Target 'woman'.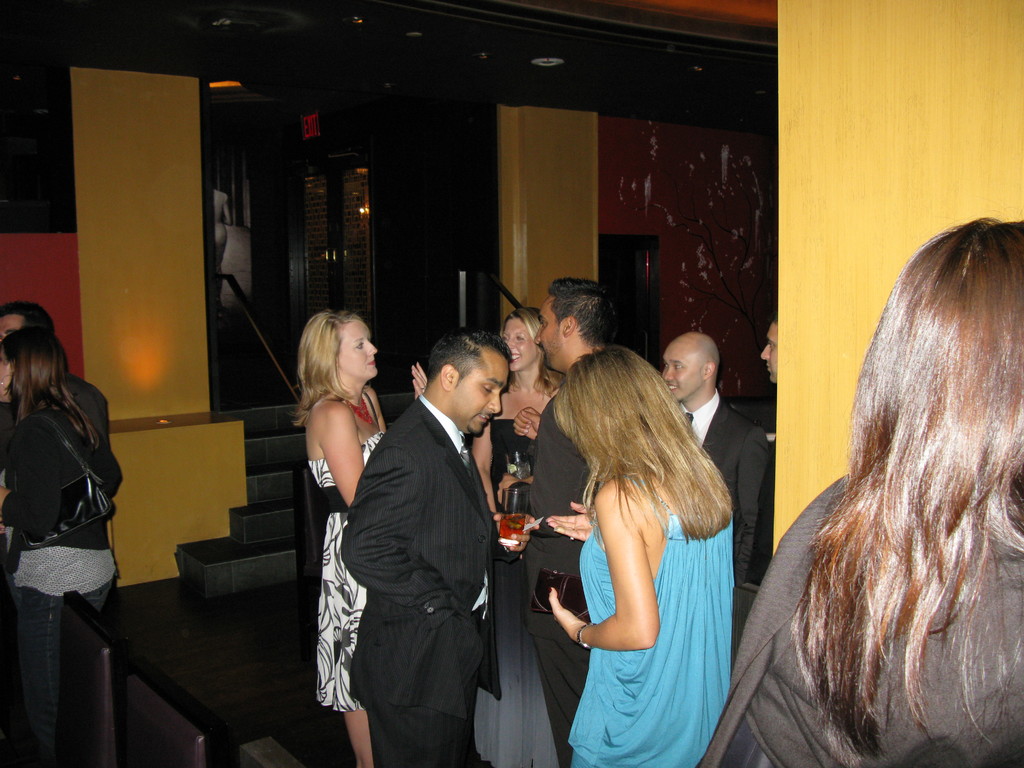
Target region: (left=690, top=220, right=1023, bottom=767).
